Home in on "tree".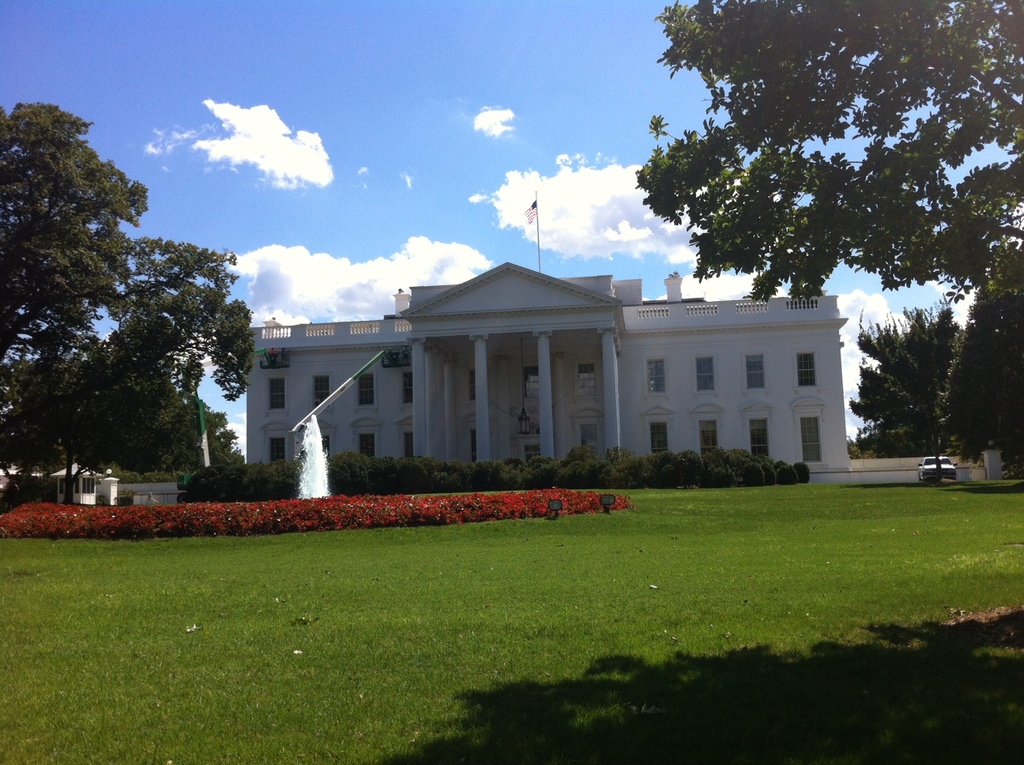
Homed in at bbox=(953, 258, 1023, 459).
